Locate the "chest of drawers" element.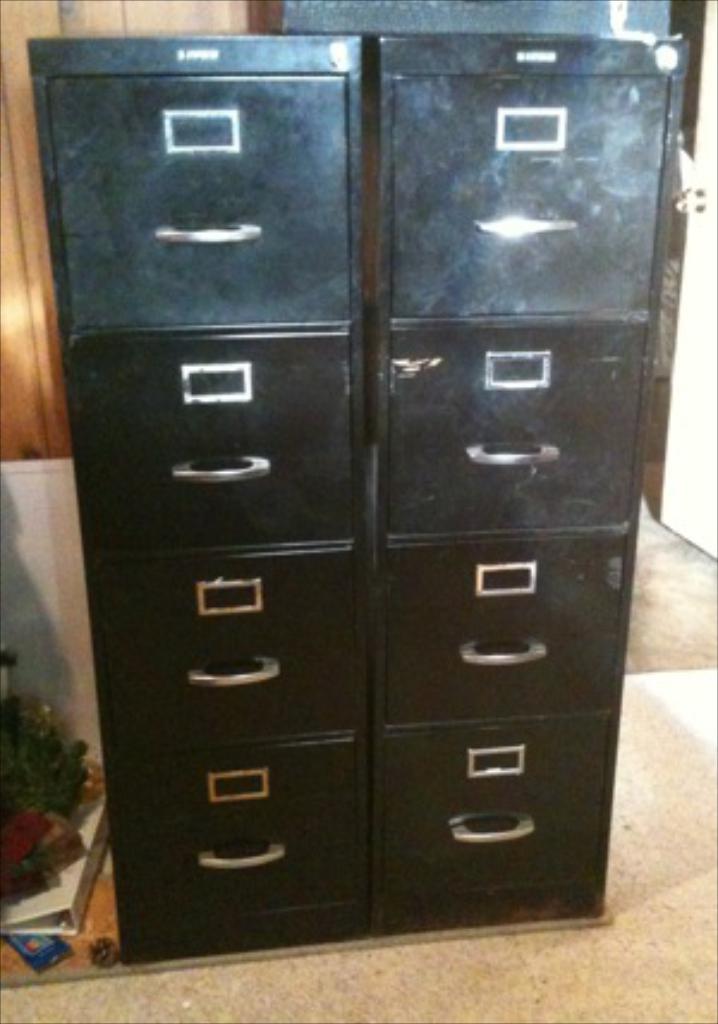
Element bbox: (left=31, top=26, right=692, bottom=955).
